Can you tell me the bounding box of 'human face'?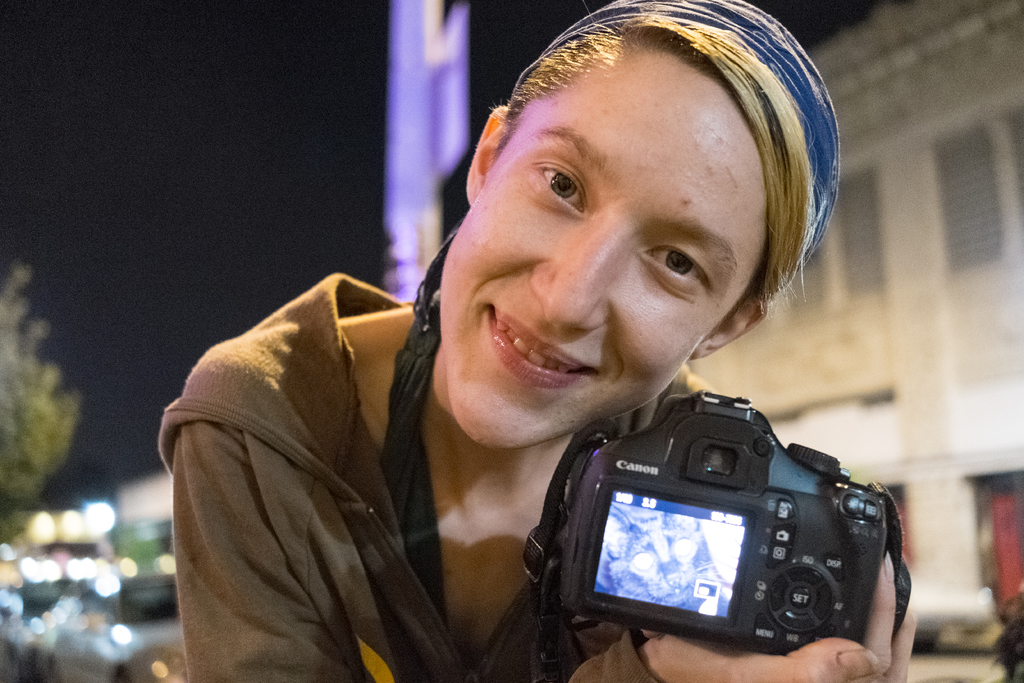
<bbox>438, 42, 754, 438</bbox>.
